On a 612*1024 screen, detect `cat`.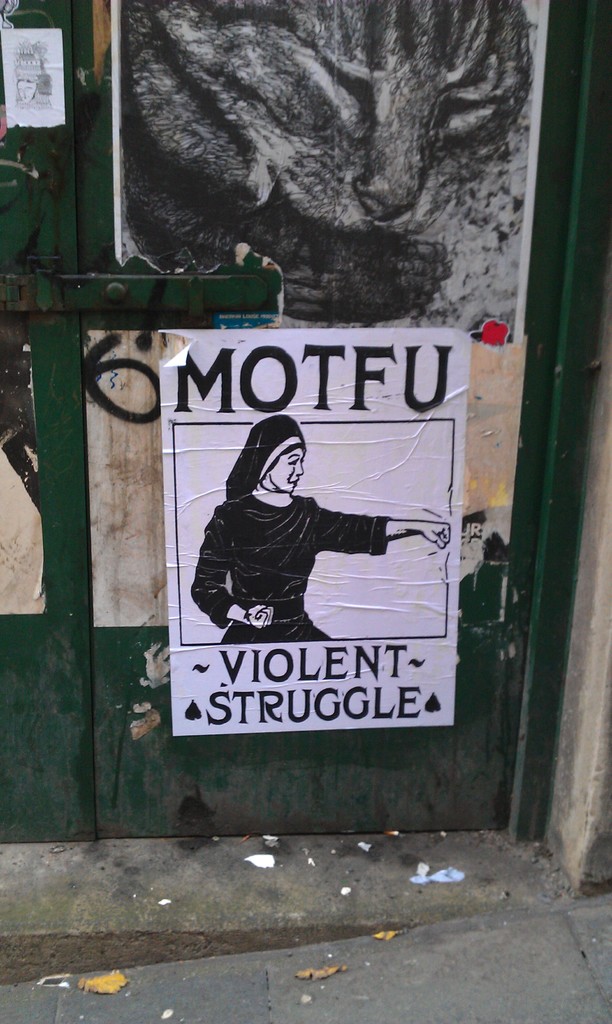
[left=132, top=0, right=547, bottom=317].
